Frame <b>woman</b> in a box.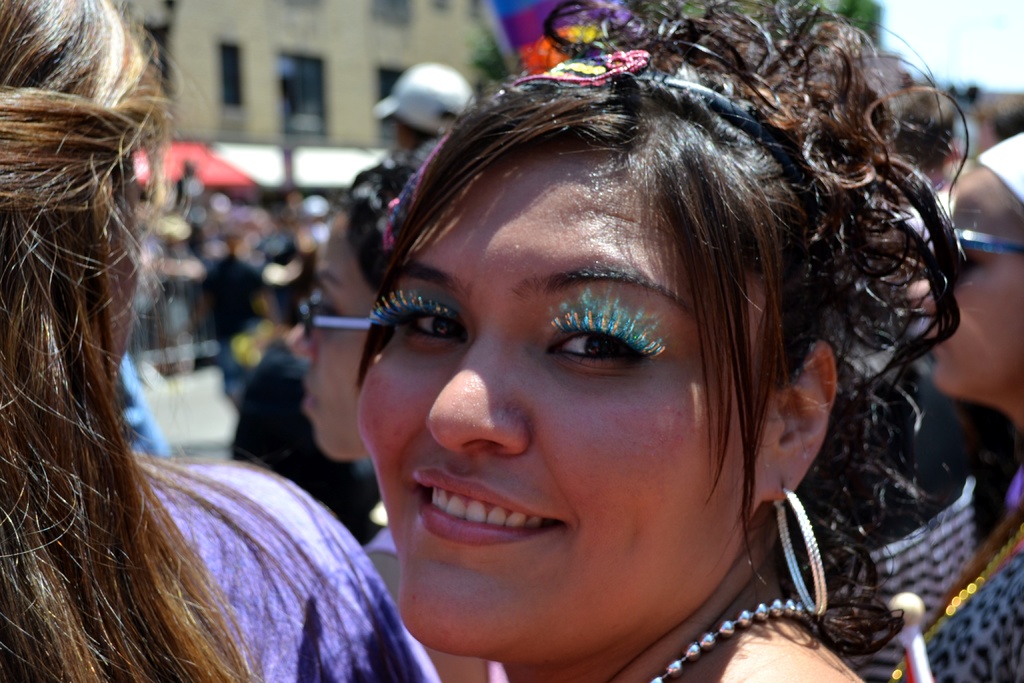
881 133 1023 682.
